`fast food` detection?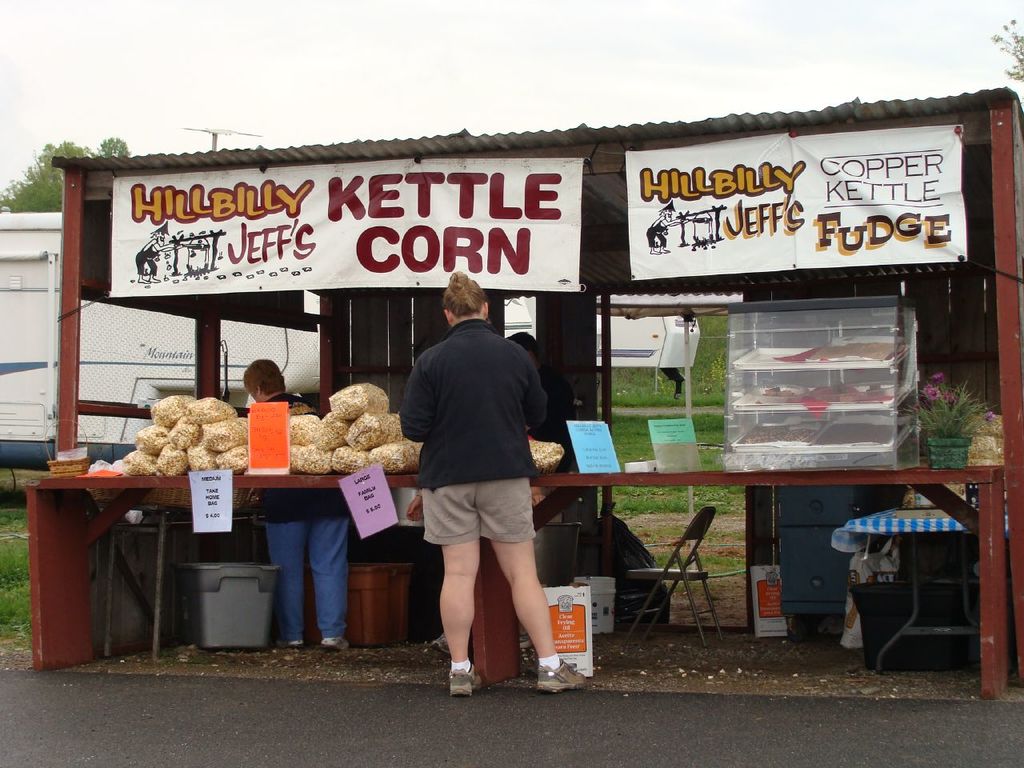
select_region(134, 422, 174, 458)
